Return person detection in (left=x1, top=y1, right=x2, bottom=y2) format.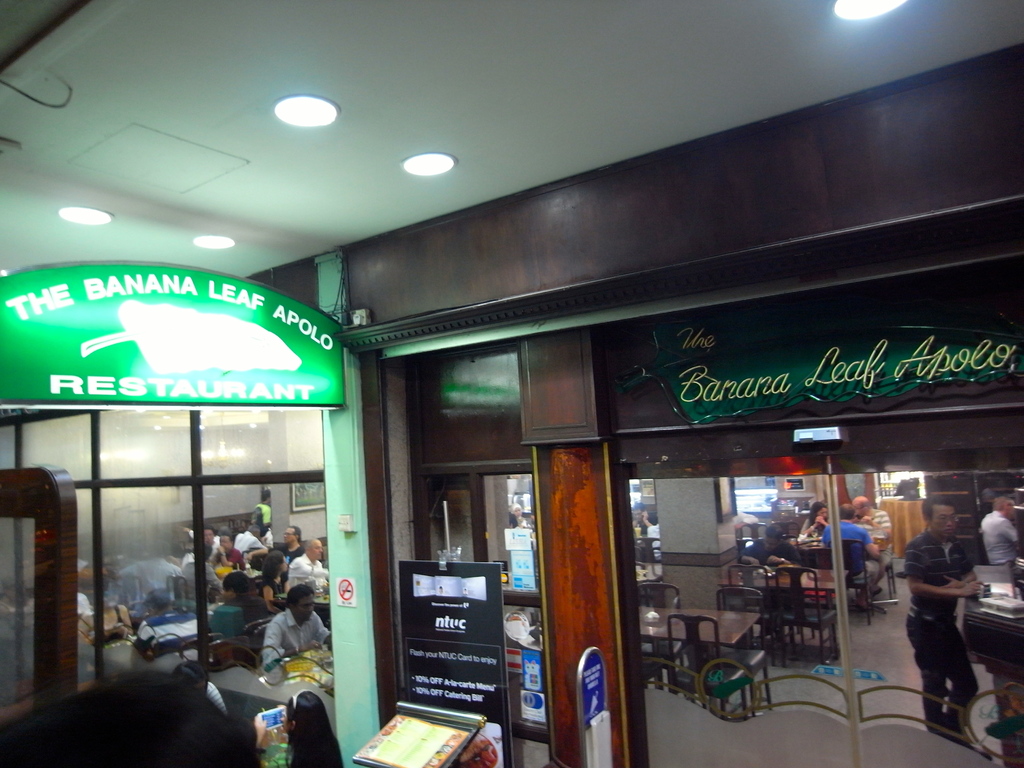
(left=136, top=590, right=200, bottom=657).
